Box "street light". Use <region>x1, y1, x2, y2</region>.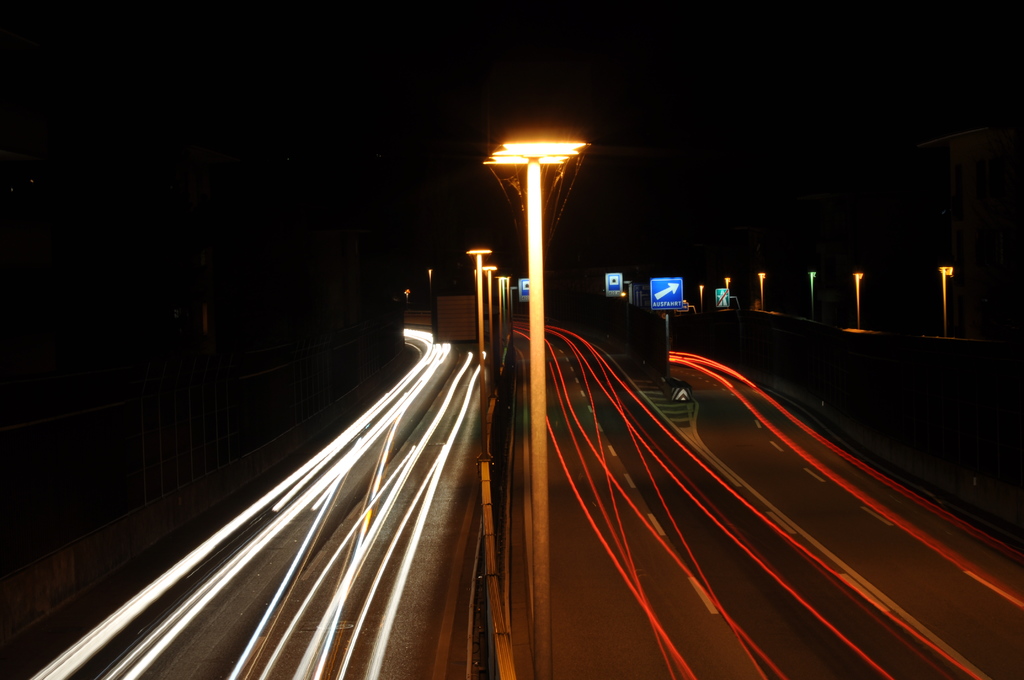
<region>806, 269, 821, 325</region>.
